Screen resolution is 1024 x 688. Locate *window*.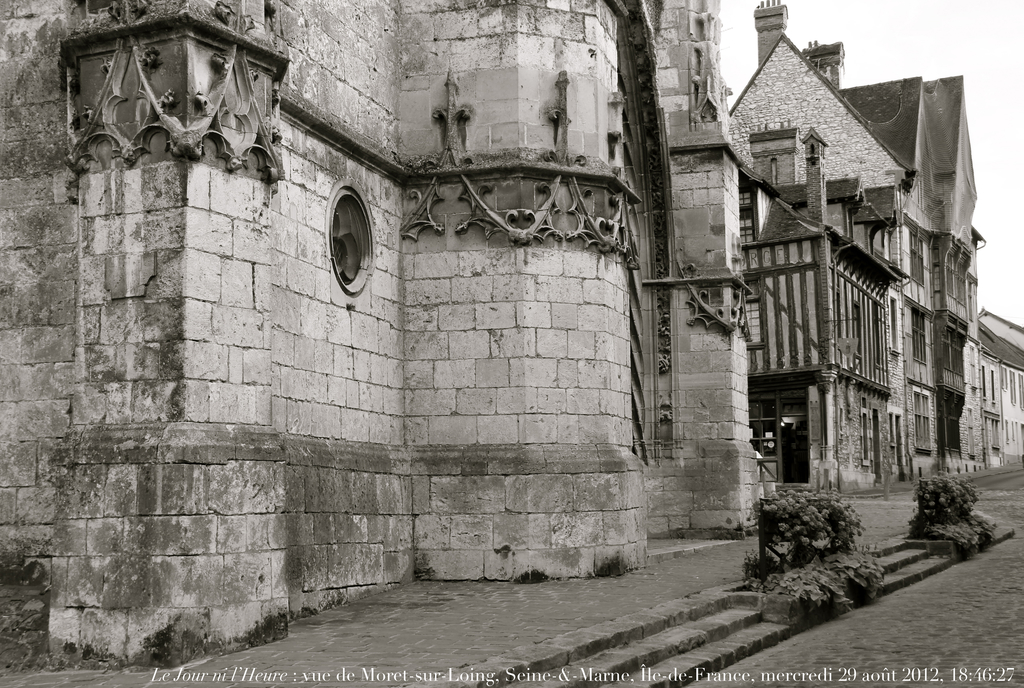
box=[910, 231, 929, 293].
